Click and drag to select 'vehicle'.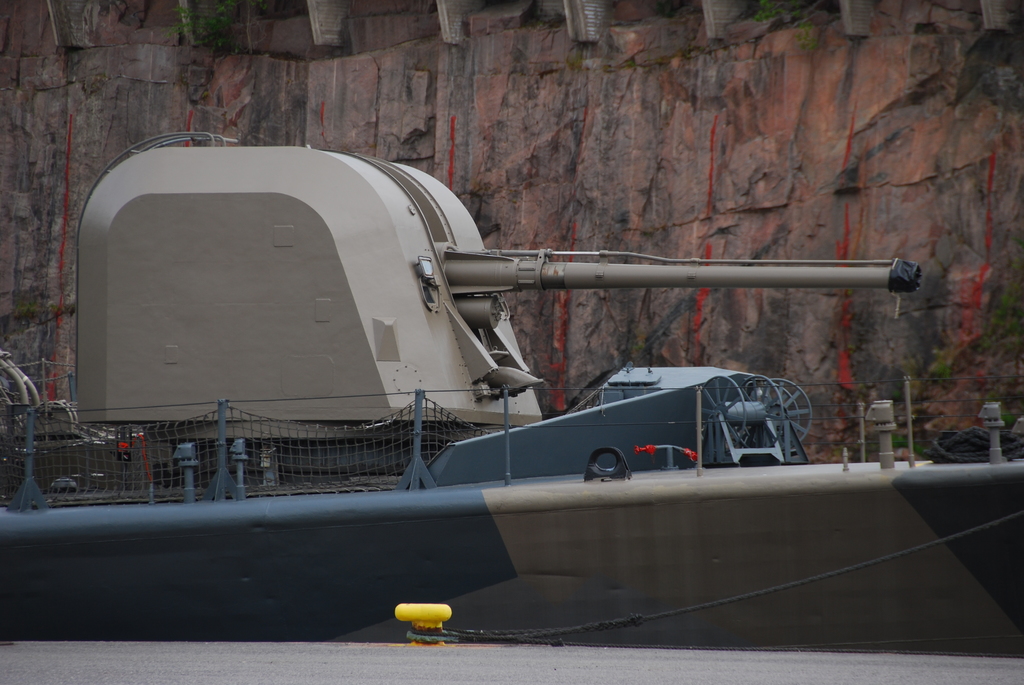
Selection: bbox=(66, 150, 938, 627).
